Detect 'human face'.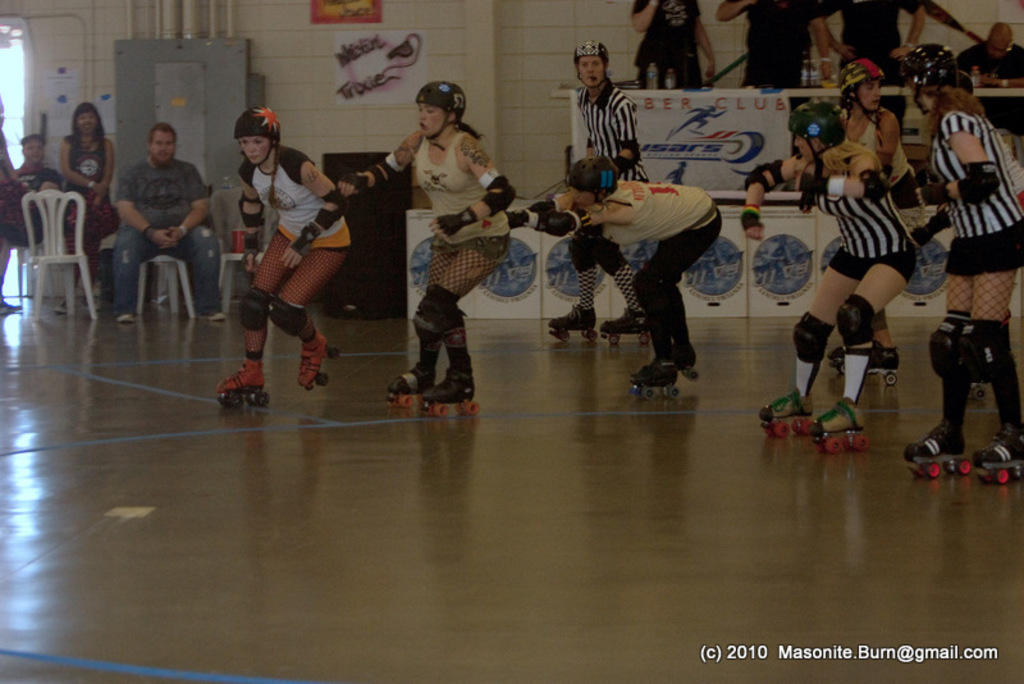
Detected at [77,111,101,142].
